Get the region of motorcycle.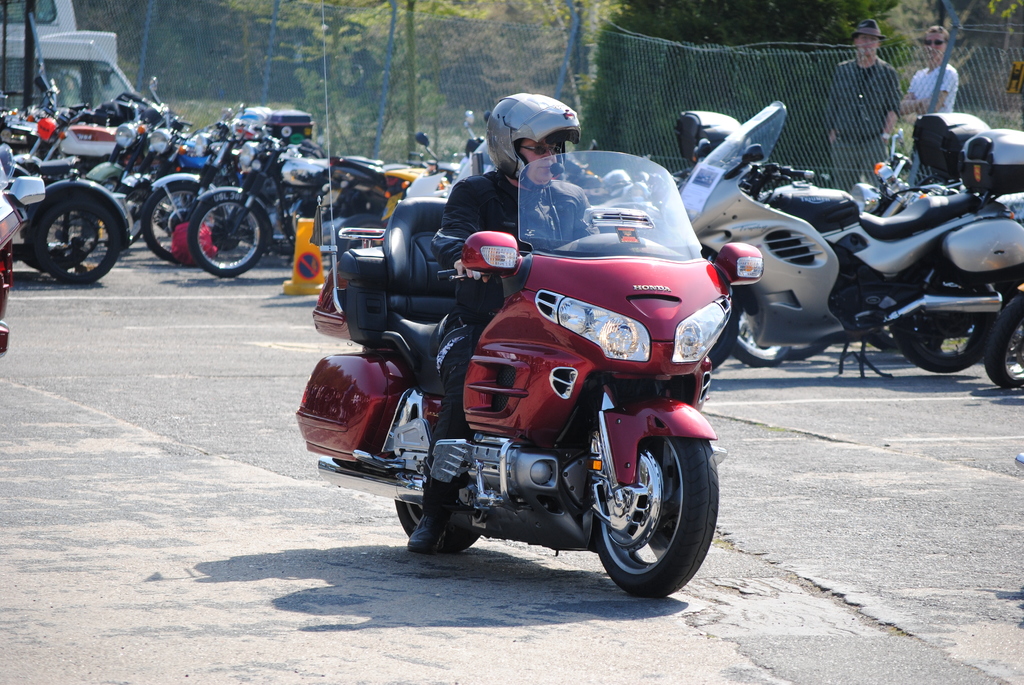
[142, 106, 246, 267].
